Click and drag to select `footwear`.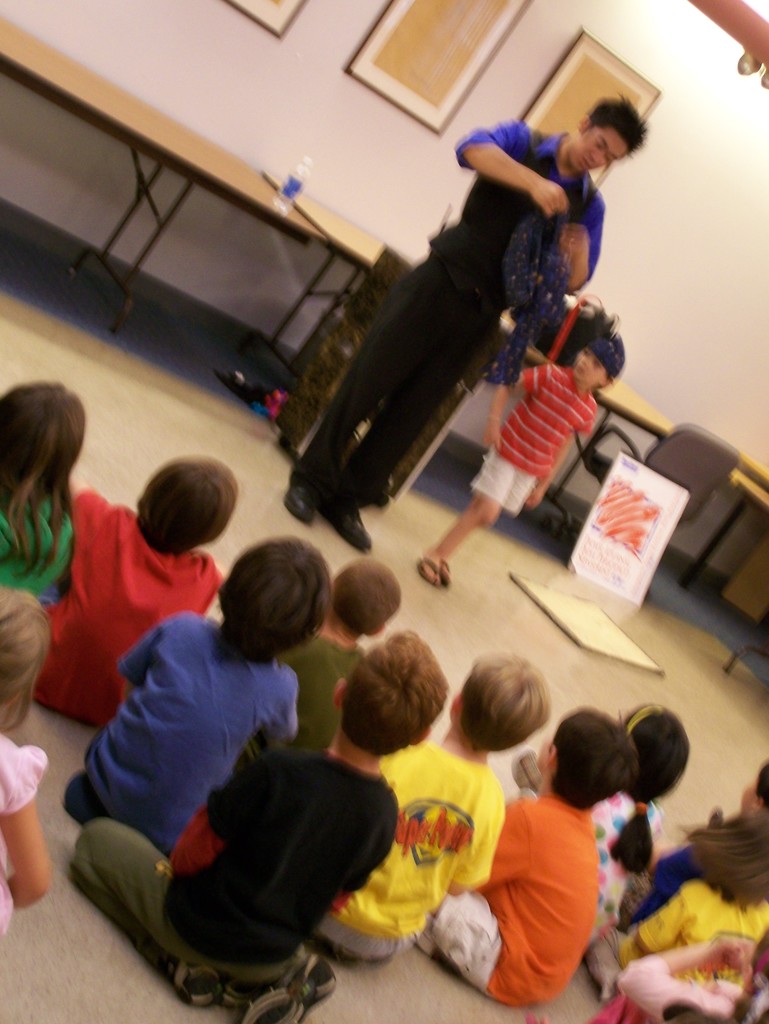
Selection: box=[317, 508, 375, 553].
